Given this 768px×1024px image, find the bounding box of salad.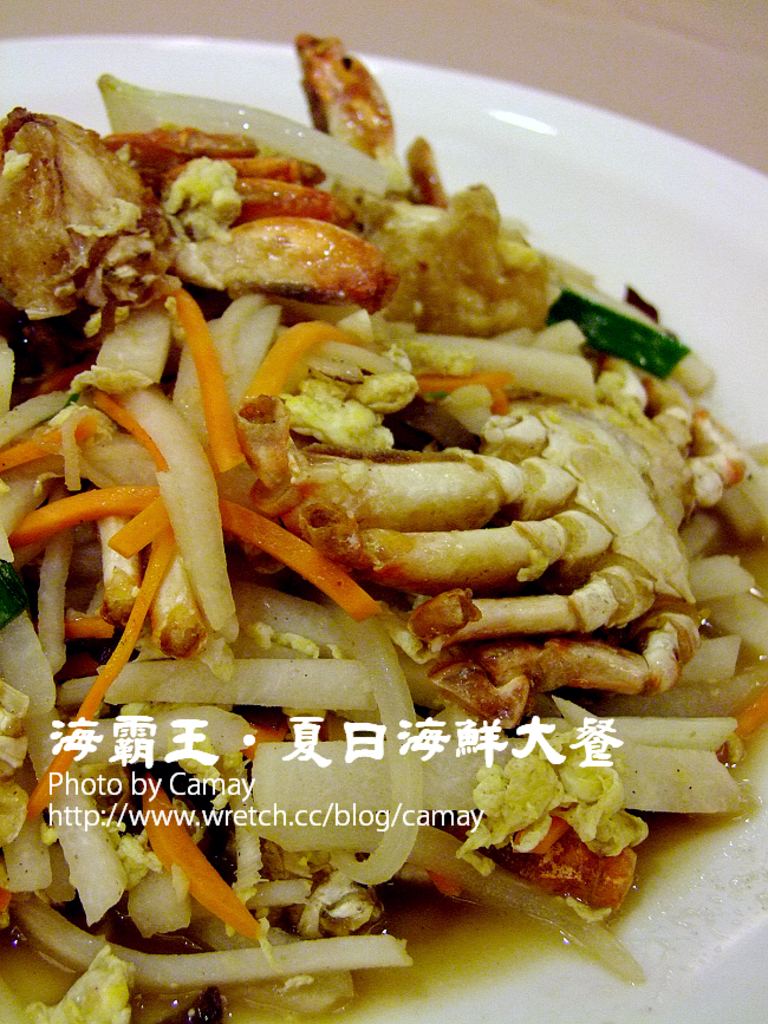
left=0, top=35, right=767, bottom=1023.
